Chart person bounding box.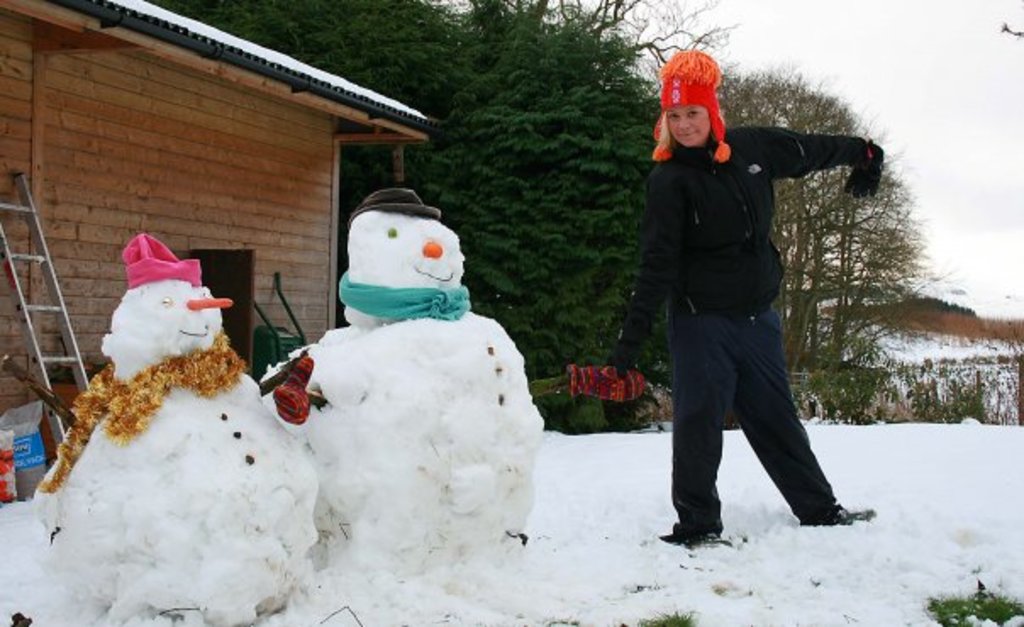
Charted: x1=615, y1=90, x2=866, y2=549.
